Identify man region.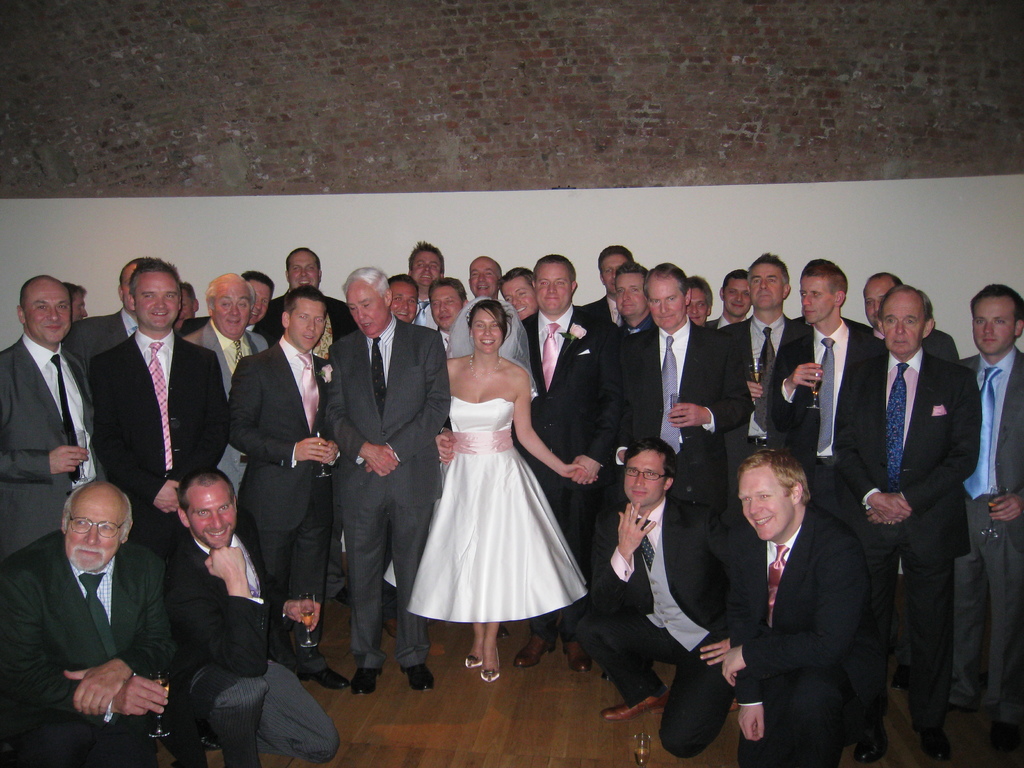
Region: (582,244,636,339).
